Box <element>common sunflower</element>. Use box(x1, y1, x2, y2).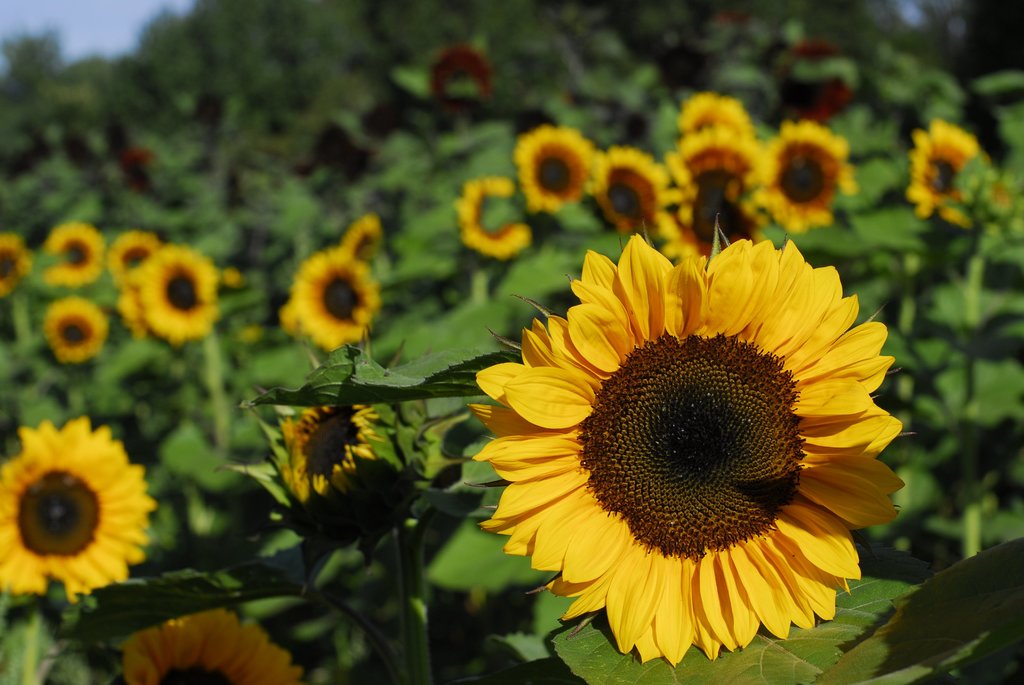
box(288, 255, 385, 343).
